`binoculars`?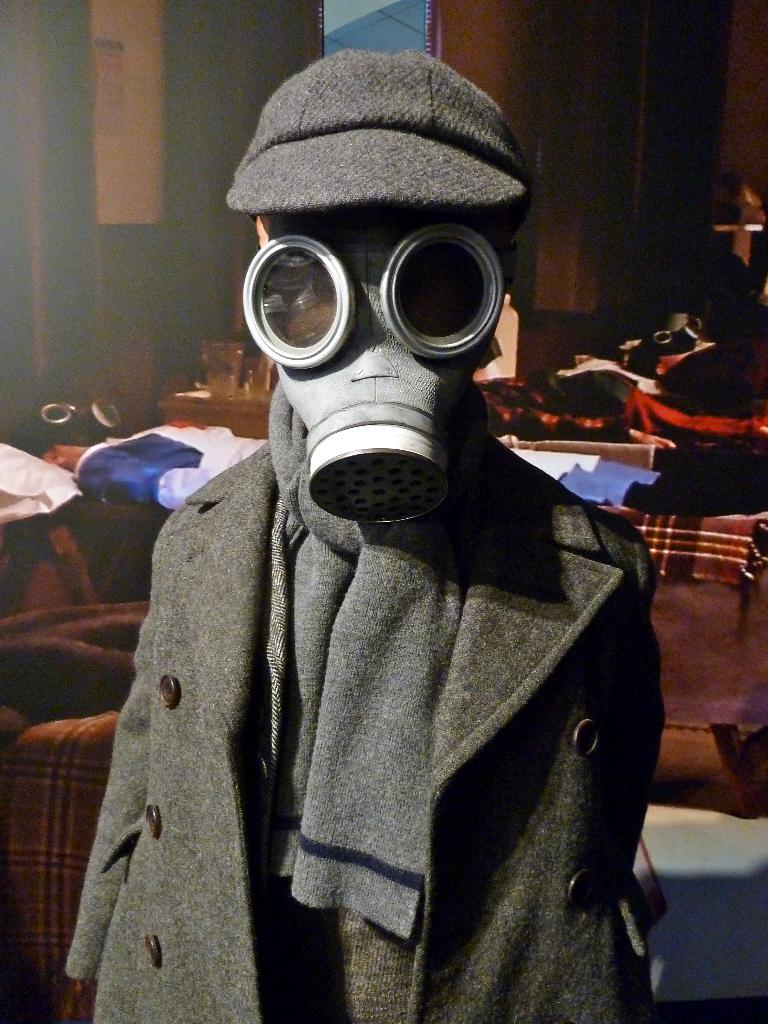
bbox=[241, 198, 518, 383]
